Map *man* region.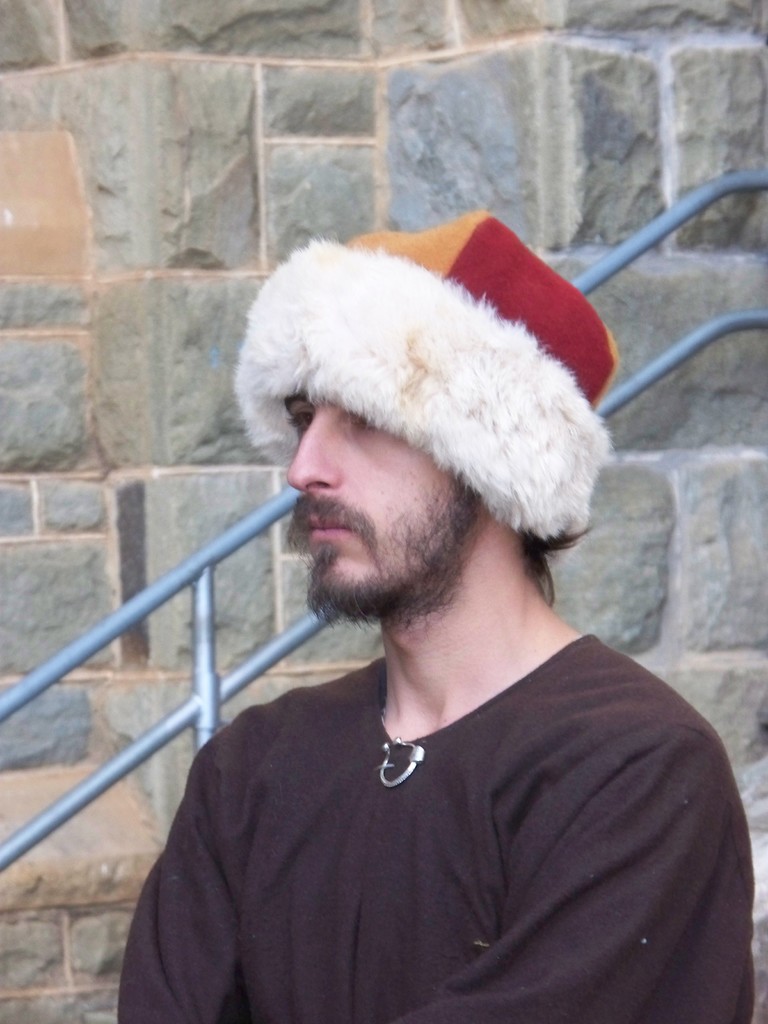
Mapped to crop(100, 244, 767, 1020).
